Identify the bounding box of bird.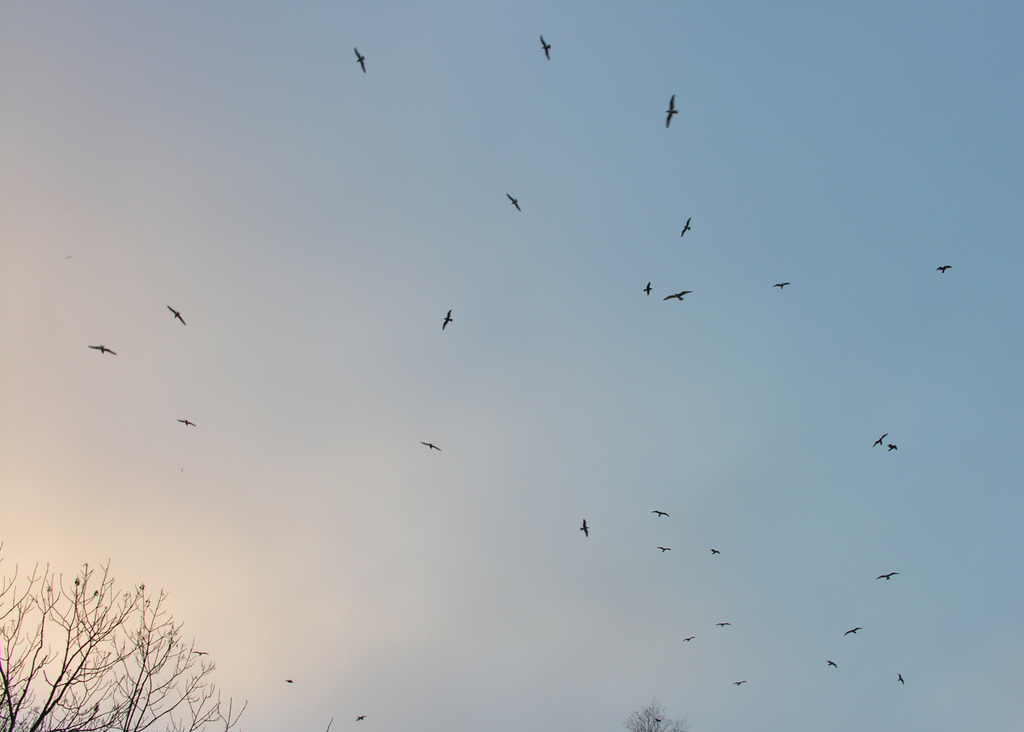
x1=356, y1=716, x2=365, y2=720.
